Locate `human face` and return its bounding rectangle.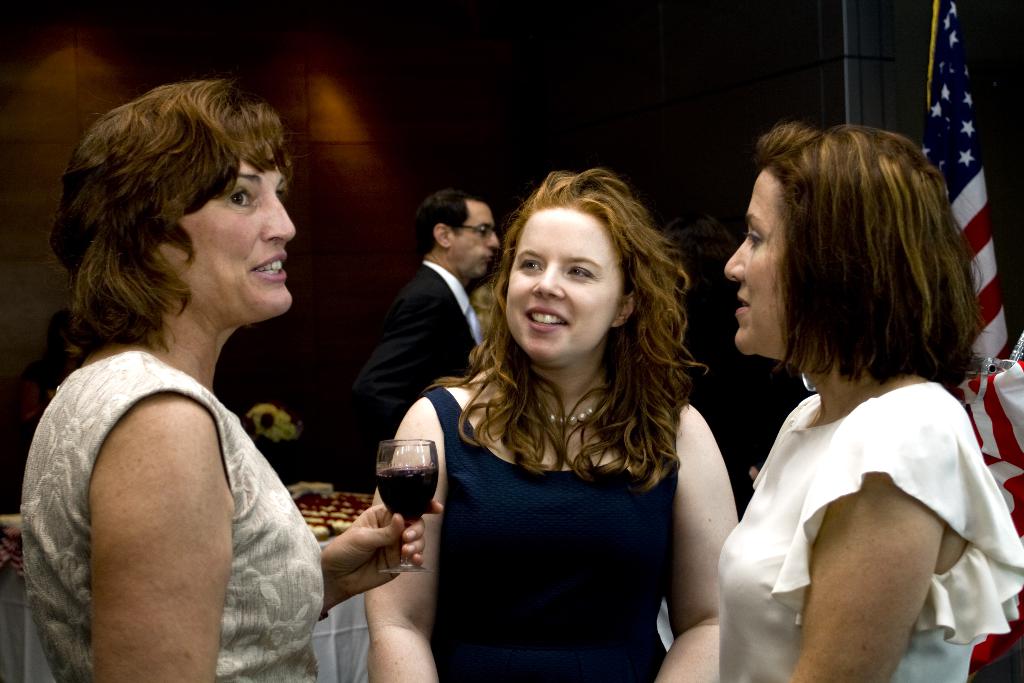
{"x1": 497, "y1": 206, "x2": 619, "y2": 357}.
